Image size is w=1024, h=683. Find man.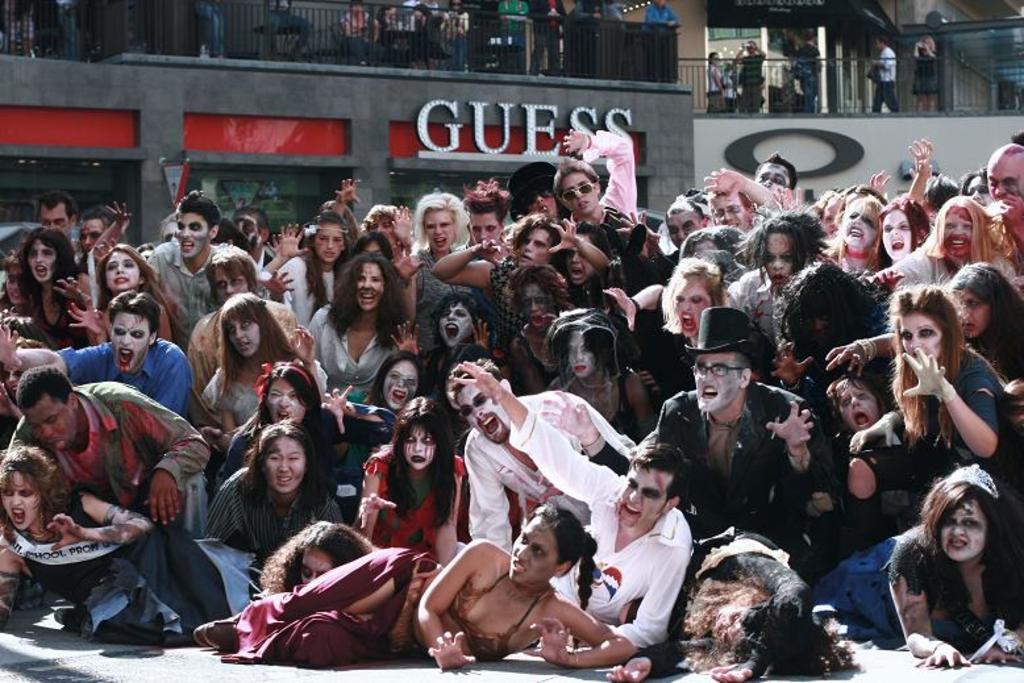
448/374/699/661.
